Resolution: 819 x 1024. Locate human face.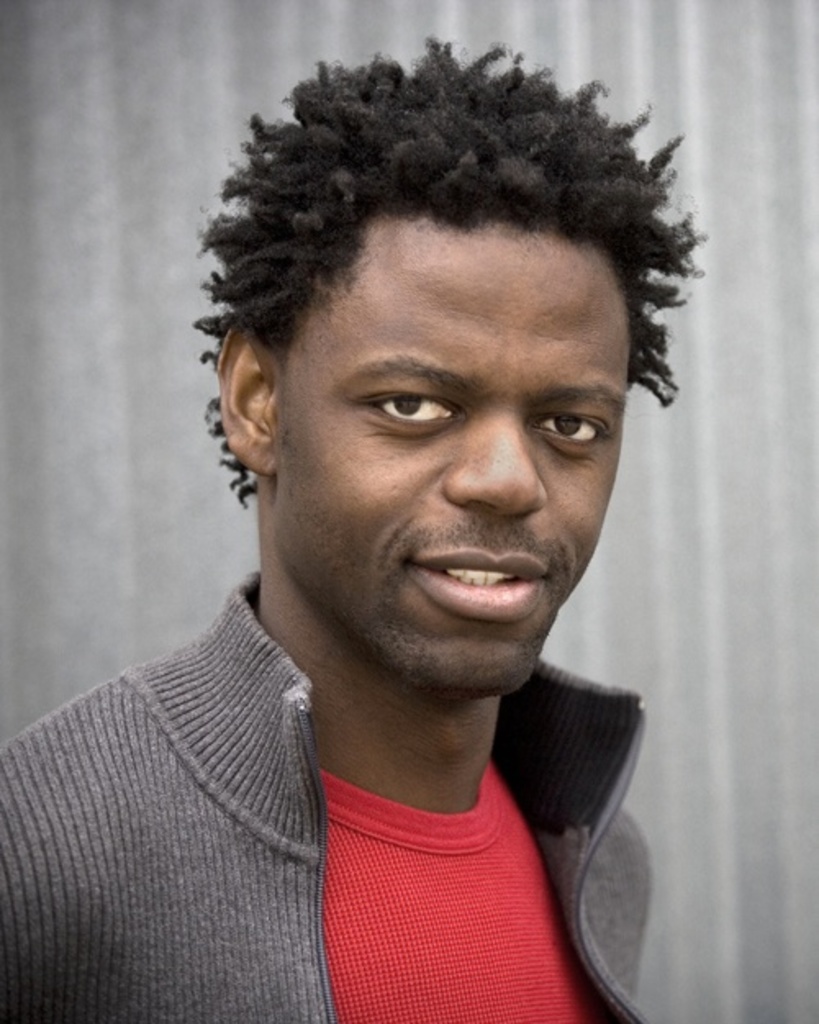
[260, 218, 627, 693].
